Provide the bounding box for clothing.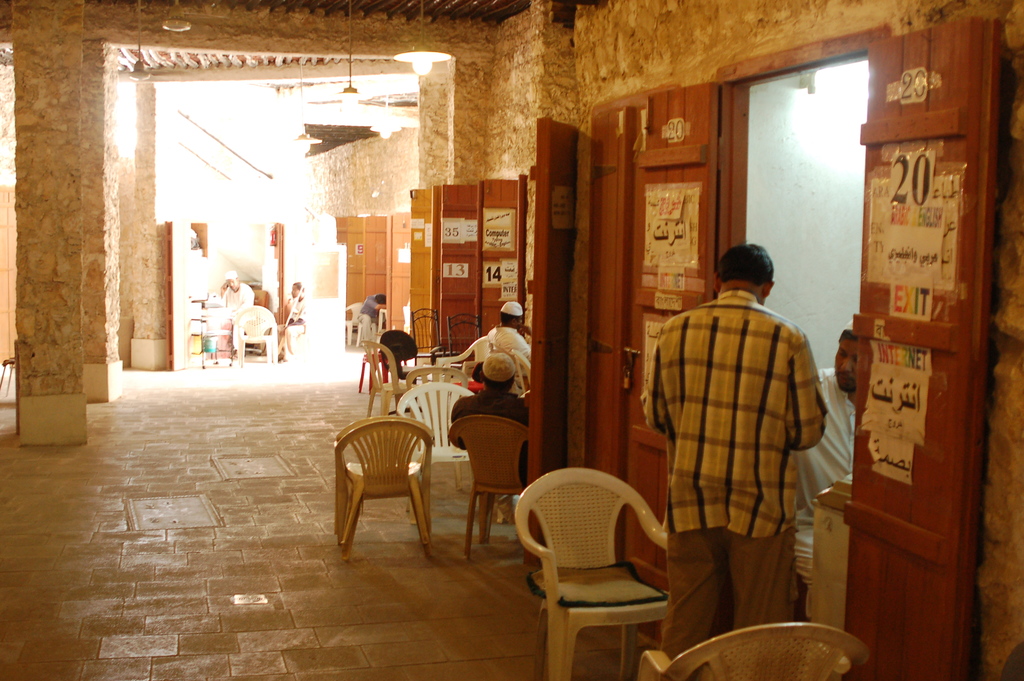
{"x1": 634, "y1": 285, "x2": 828, "y2": 680}.
